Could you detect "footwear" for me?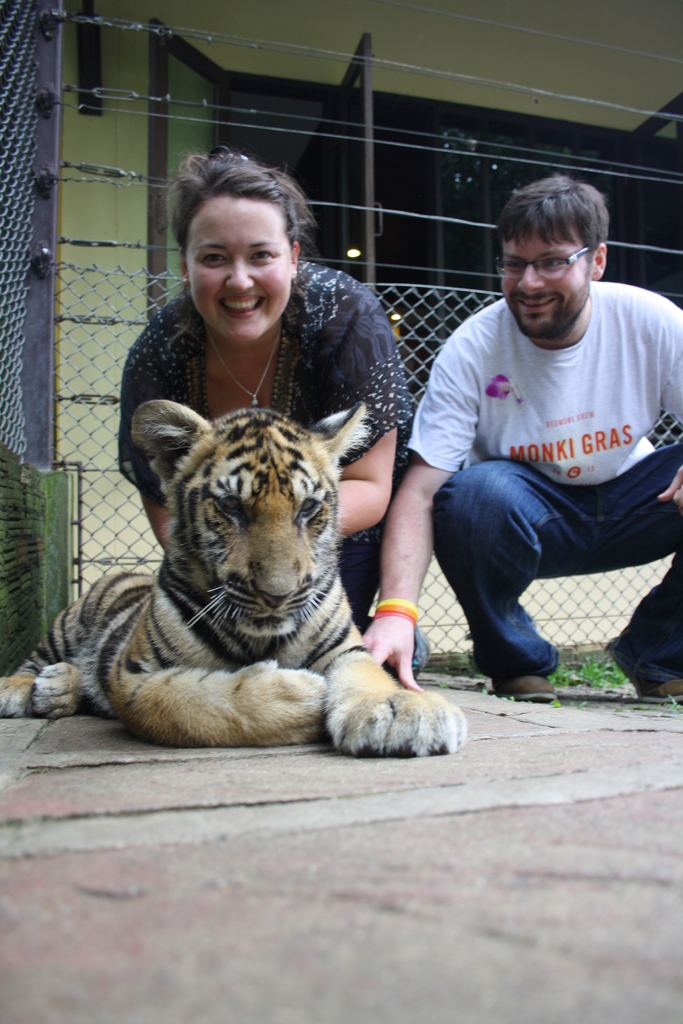
Detection result: l=492, t=673, r=557, b=703.
